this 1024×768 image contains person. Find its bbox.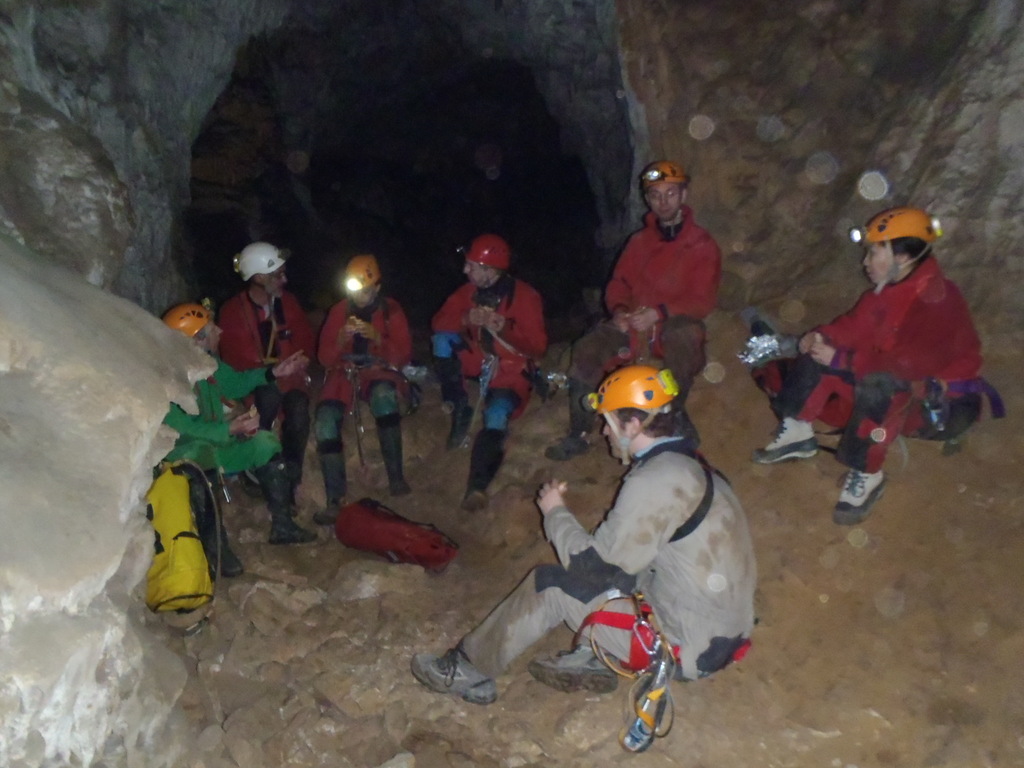
754:207:986:523.
